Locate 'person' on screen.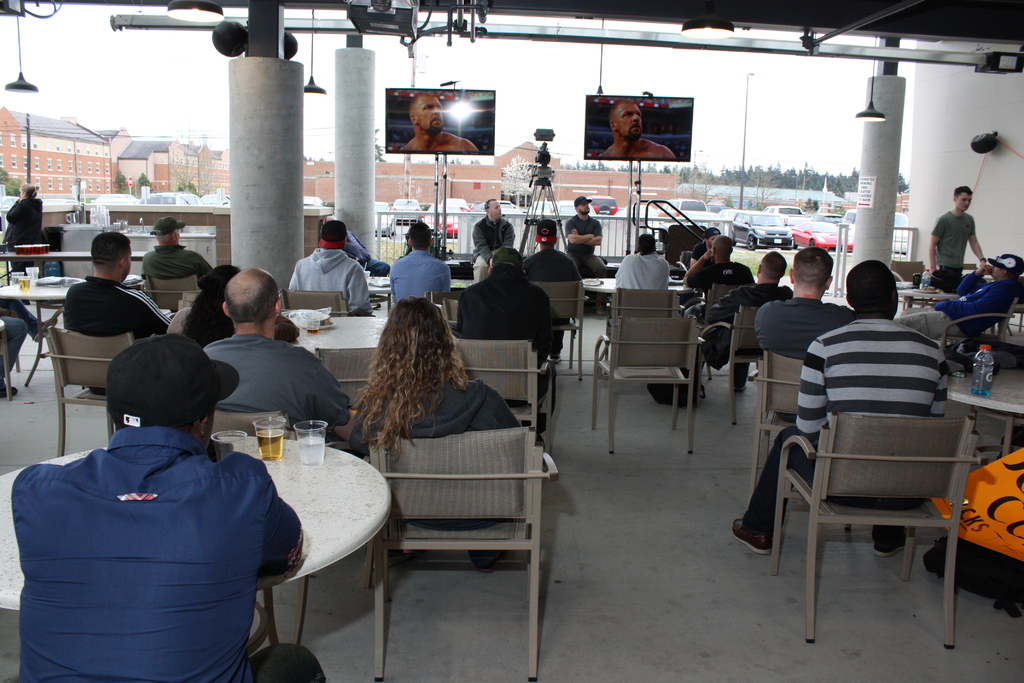
On screen at rect(338, 290, 532, 579).
